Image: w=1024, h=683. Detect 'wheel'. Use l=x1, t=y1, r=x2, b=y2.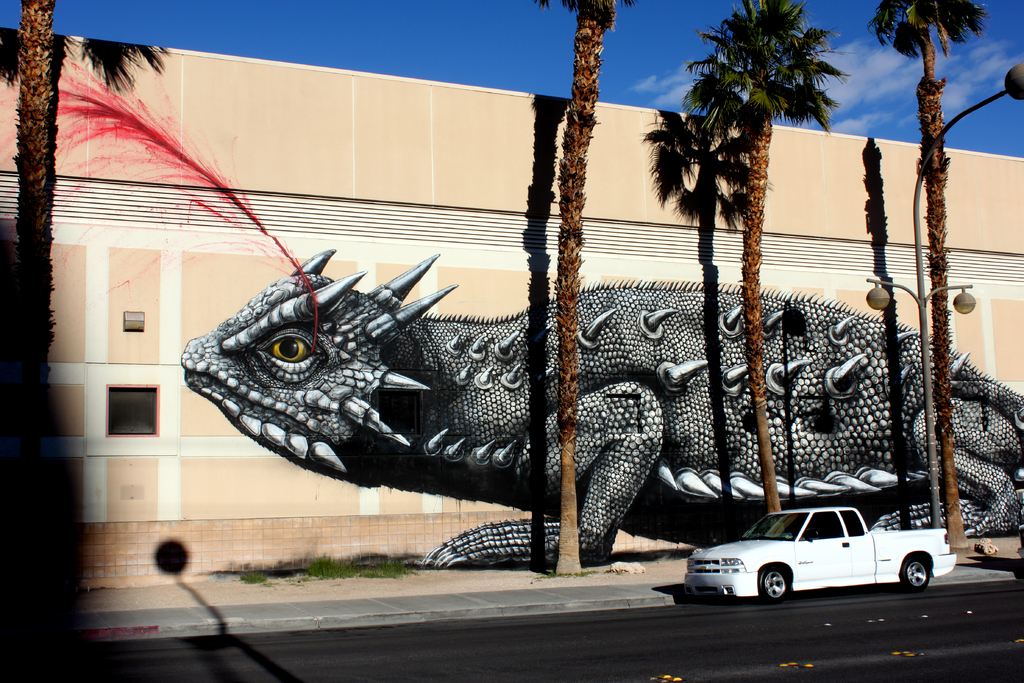
l=897, t=550, r=931, b=586.
